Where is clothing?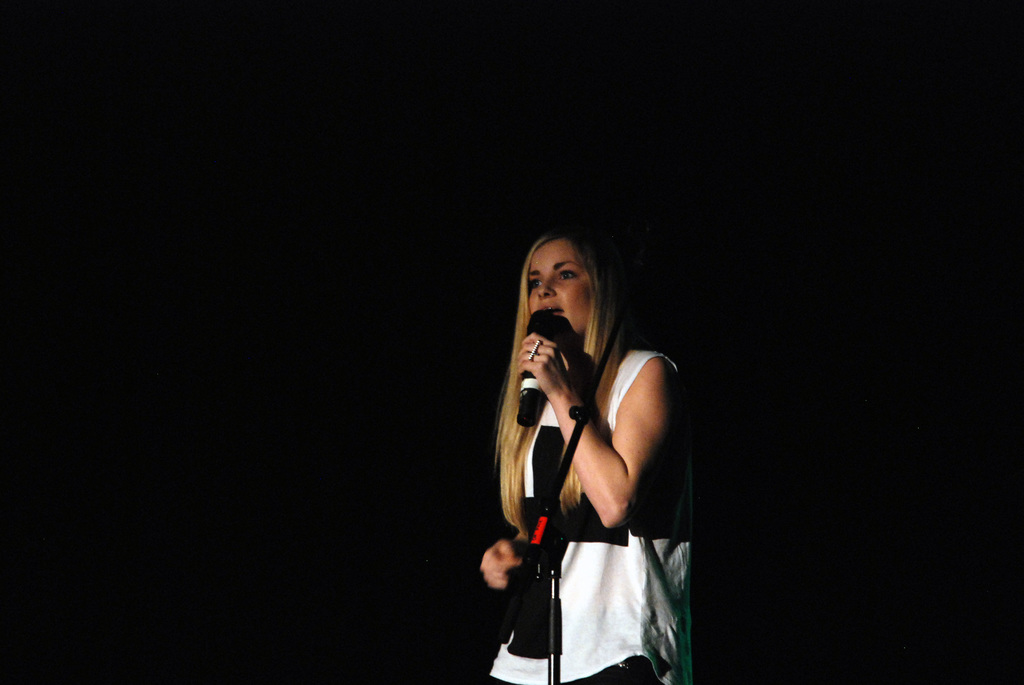
[left=486, top=283, right=691, bottom=643].
